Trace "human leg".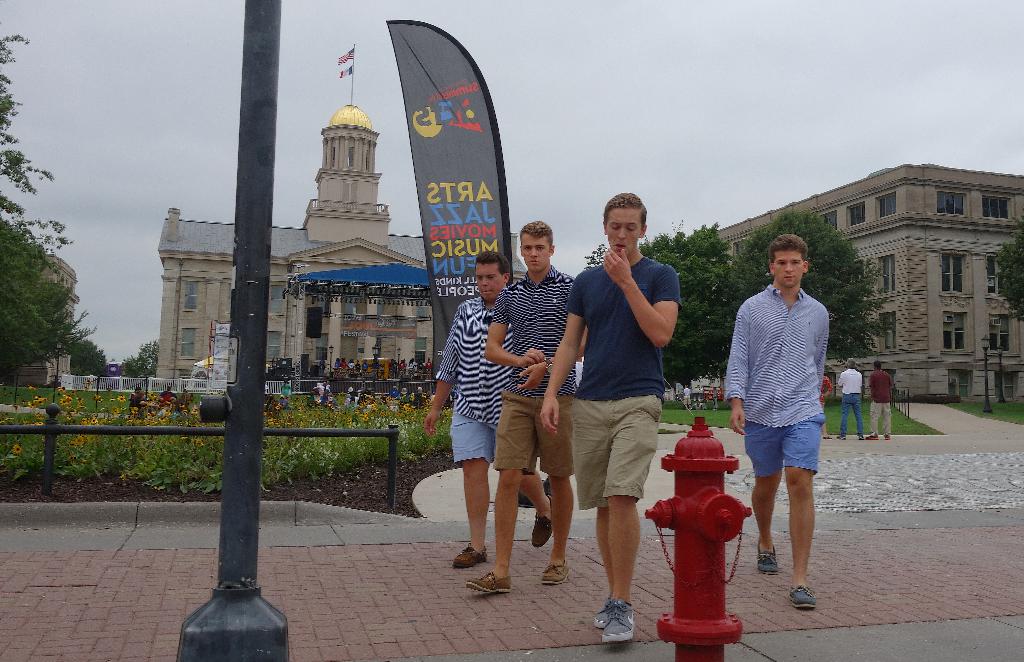
Traced to detection(785, 414, 824, 608).
